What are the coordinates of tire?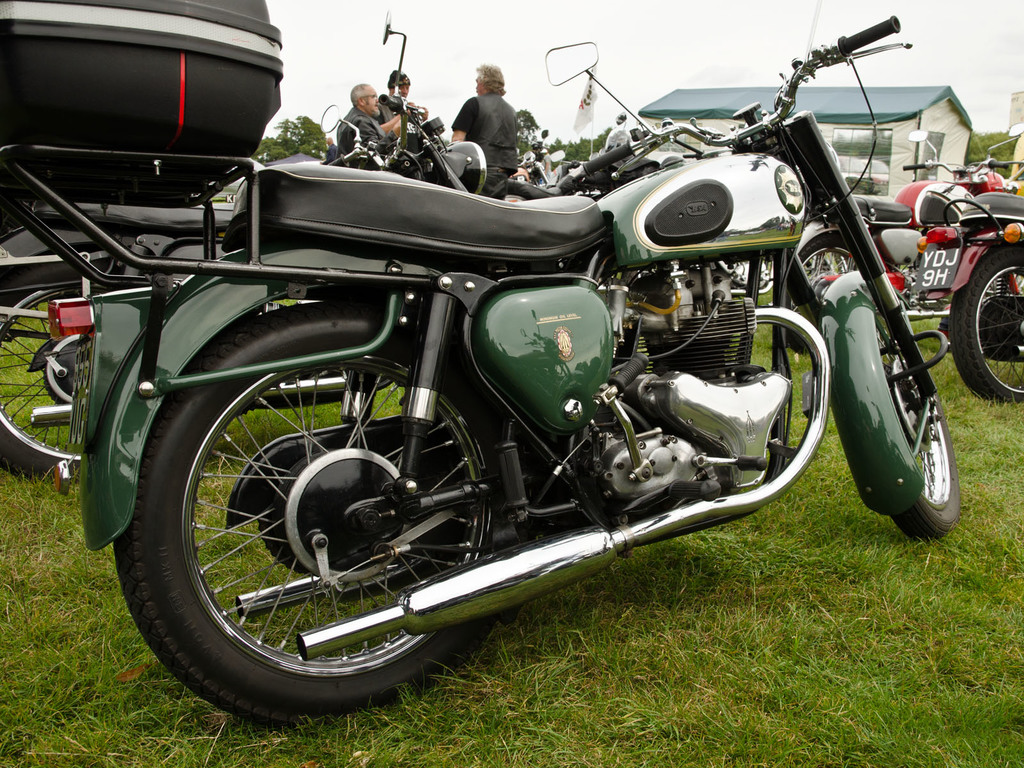
948/239/1023/400.
